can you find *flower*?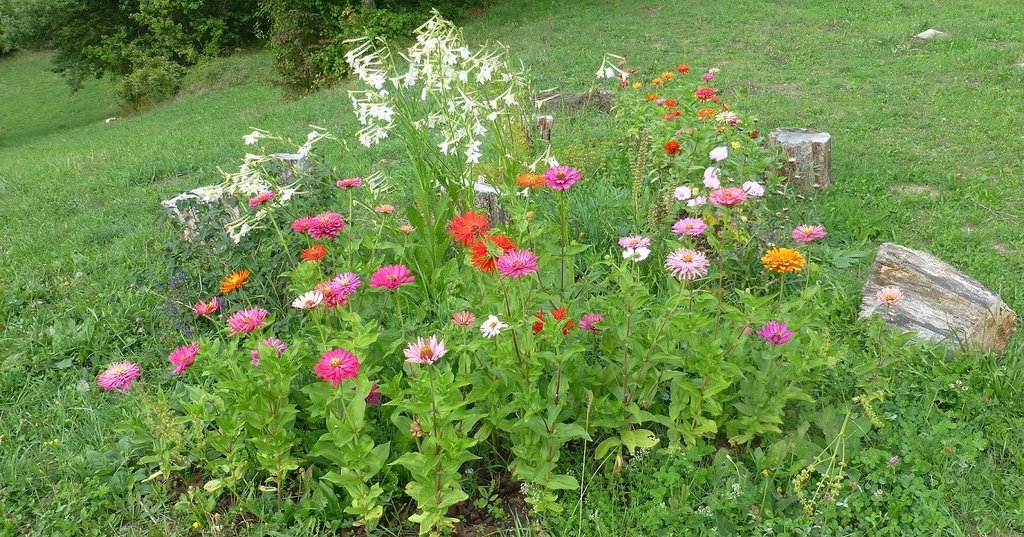
Yes, bounding box: l=370, t=261, r=419, b=294.
